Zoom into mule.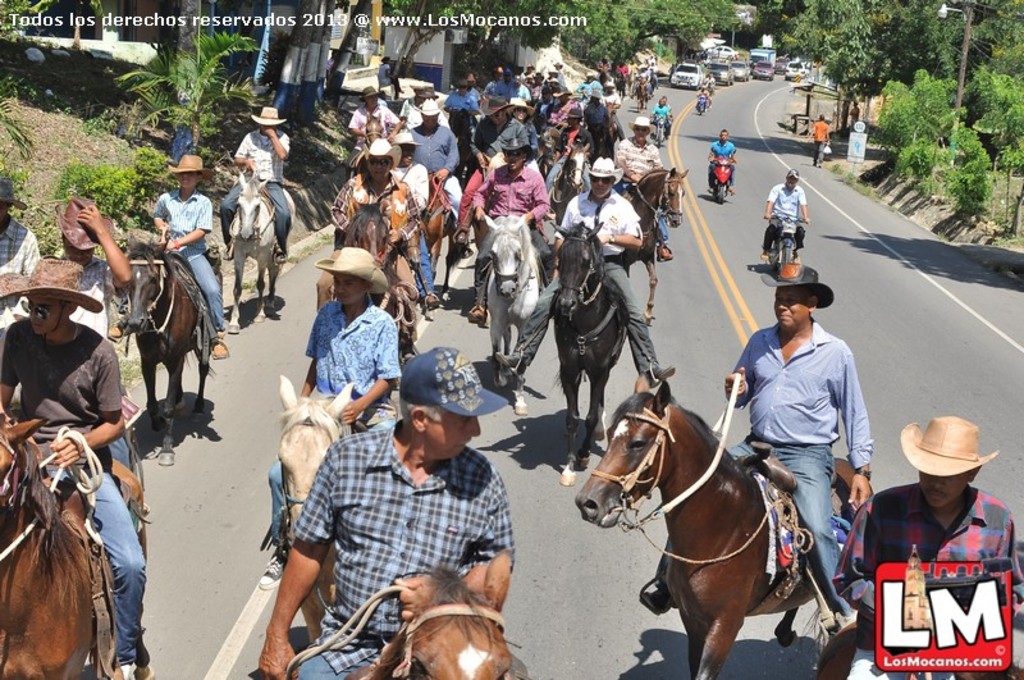
Zoom target: (left=631, top=77, right=650, bottom=113).
